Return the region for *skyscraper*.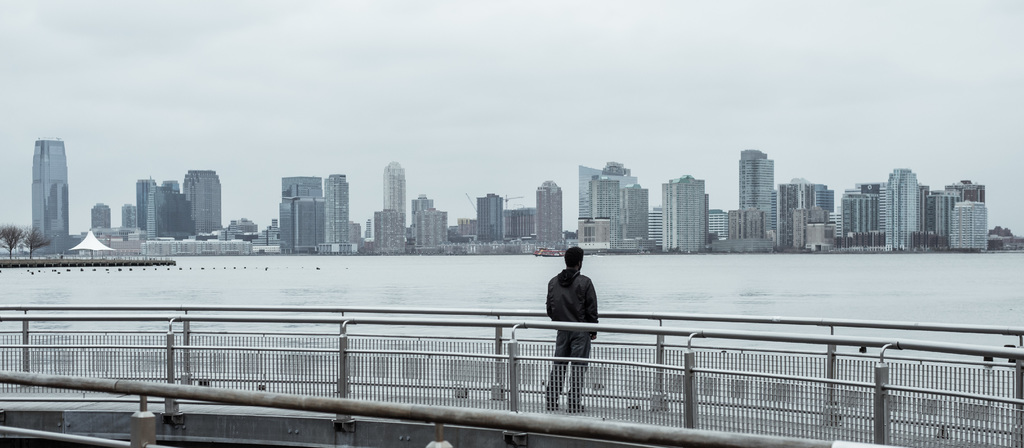
<bbox>919, 186, 936, 244</bbox>.
